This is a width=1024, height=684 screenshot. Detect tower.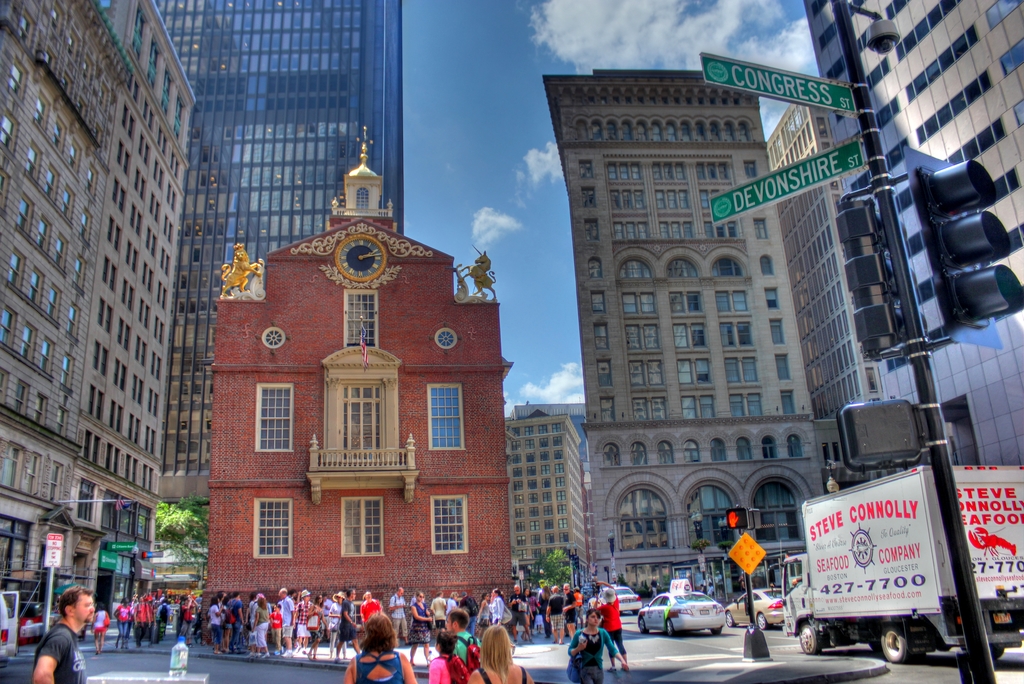
(201,140,515,628).
